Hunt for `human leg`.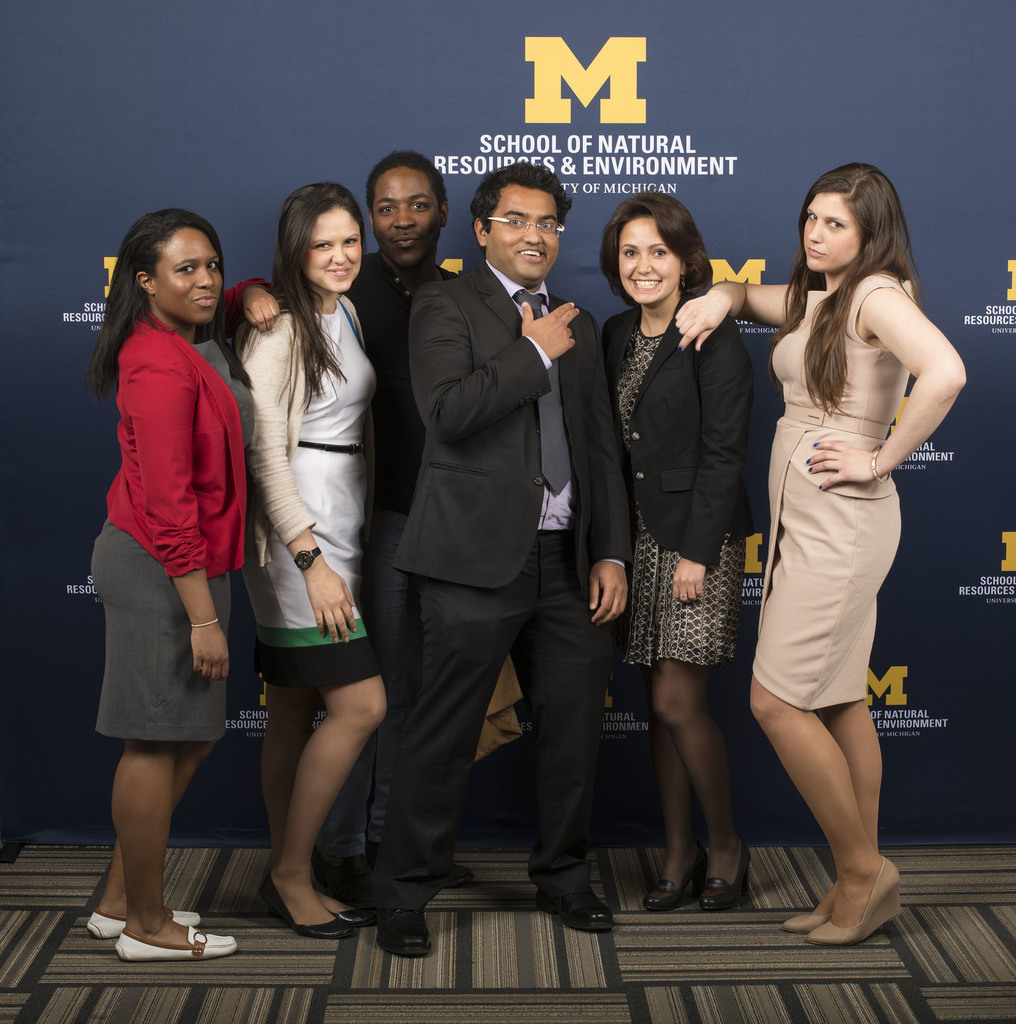
Hunted down at locate(363, 535, 543, 956).
